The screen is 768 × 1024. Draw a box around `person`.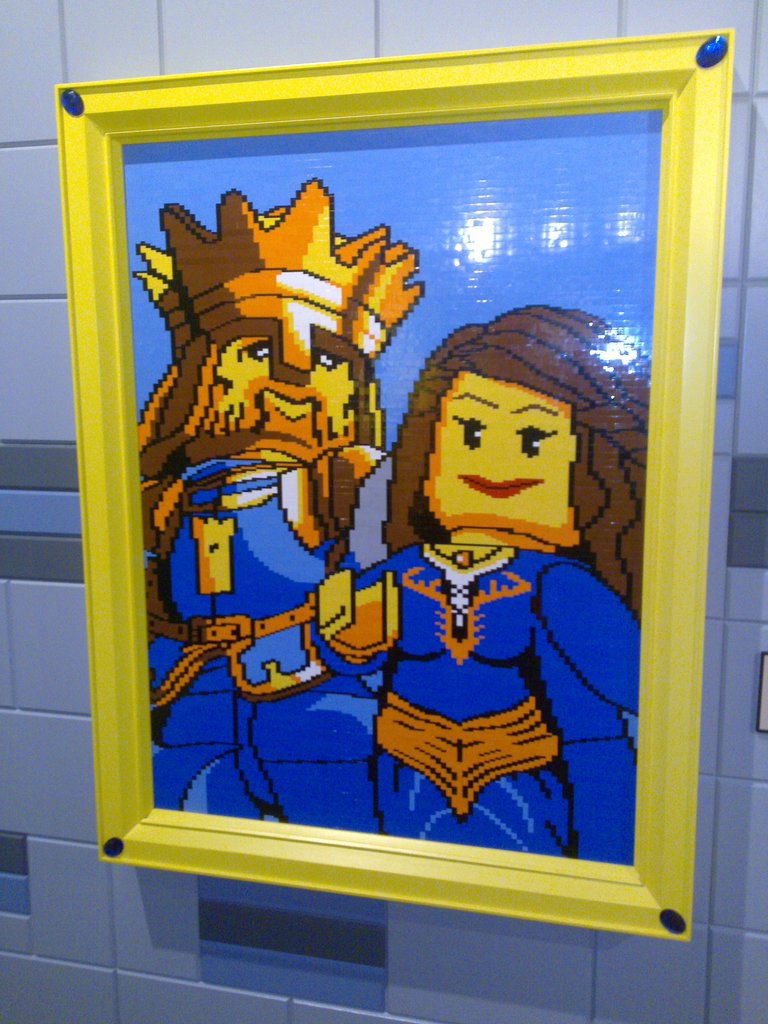
<region>140, 175, 424, 833</region>.
